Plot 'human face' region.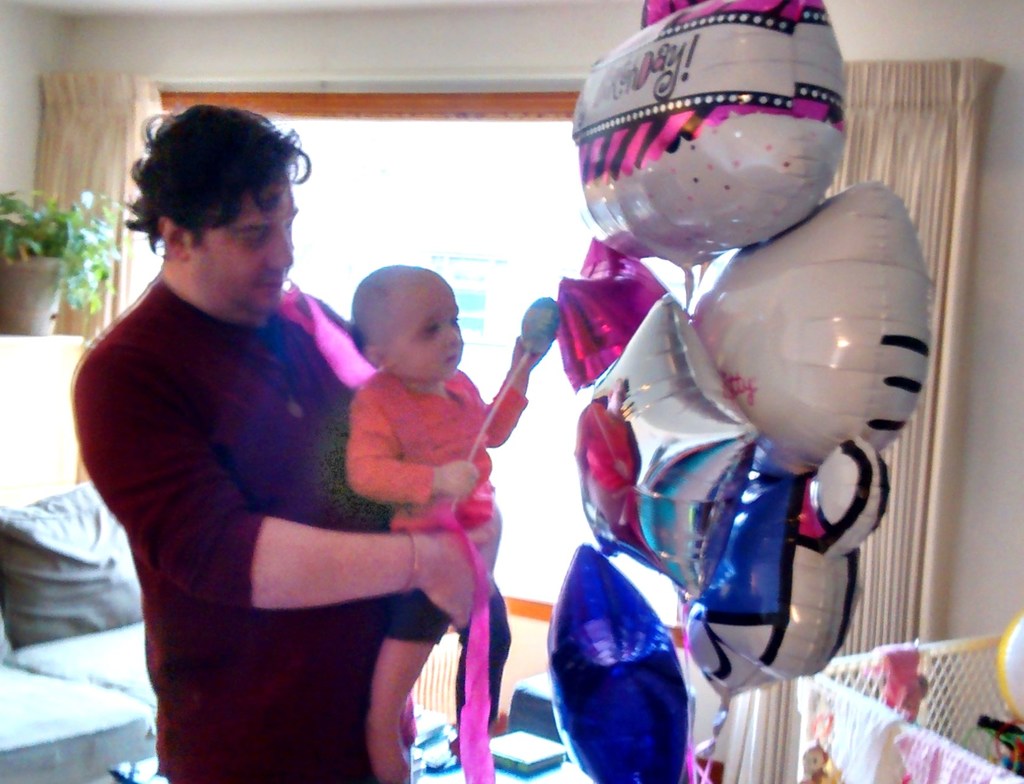
Plotted at rect(410, 273, 455, 370).
